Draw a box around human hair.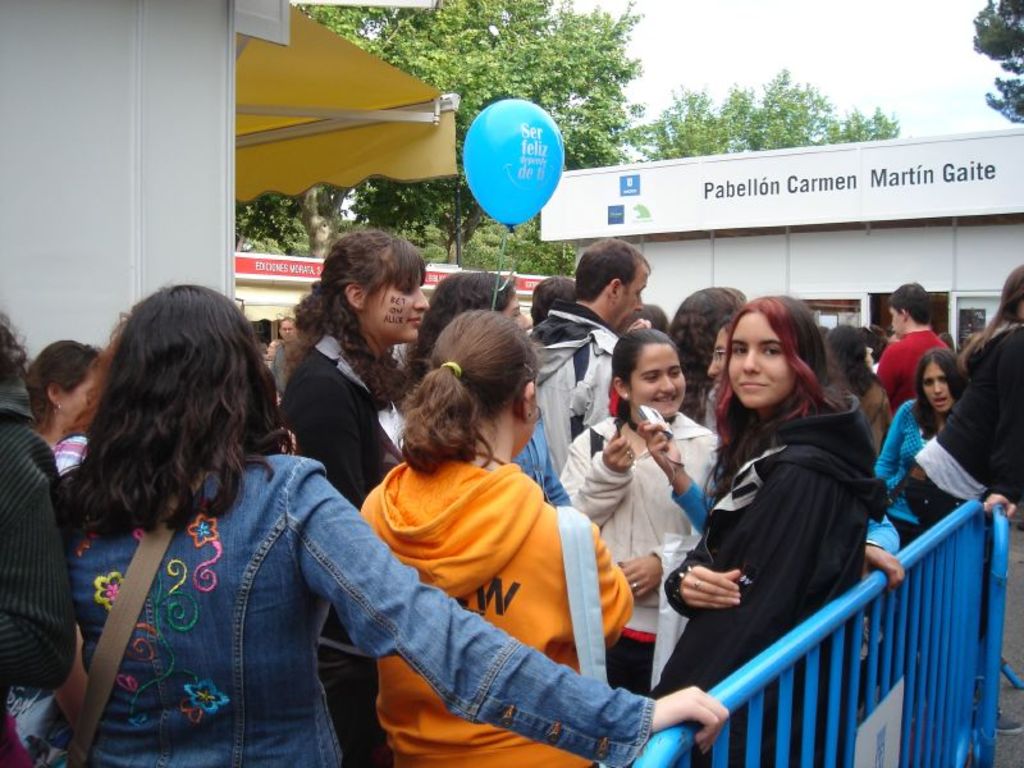
[279, 224, 426, 413].
